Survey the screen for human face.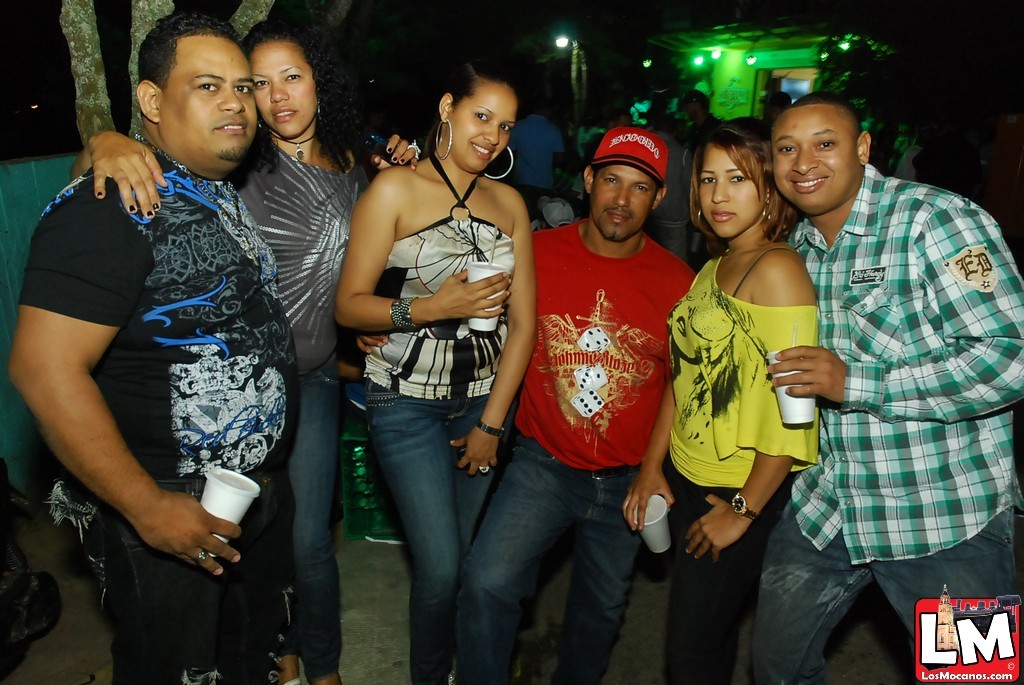
Survey found: l=168, t=29, r=257, b=156.
